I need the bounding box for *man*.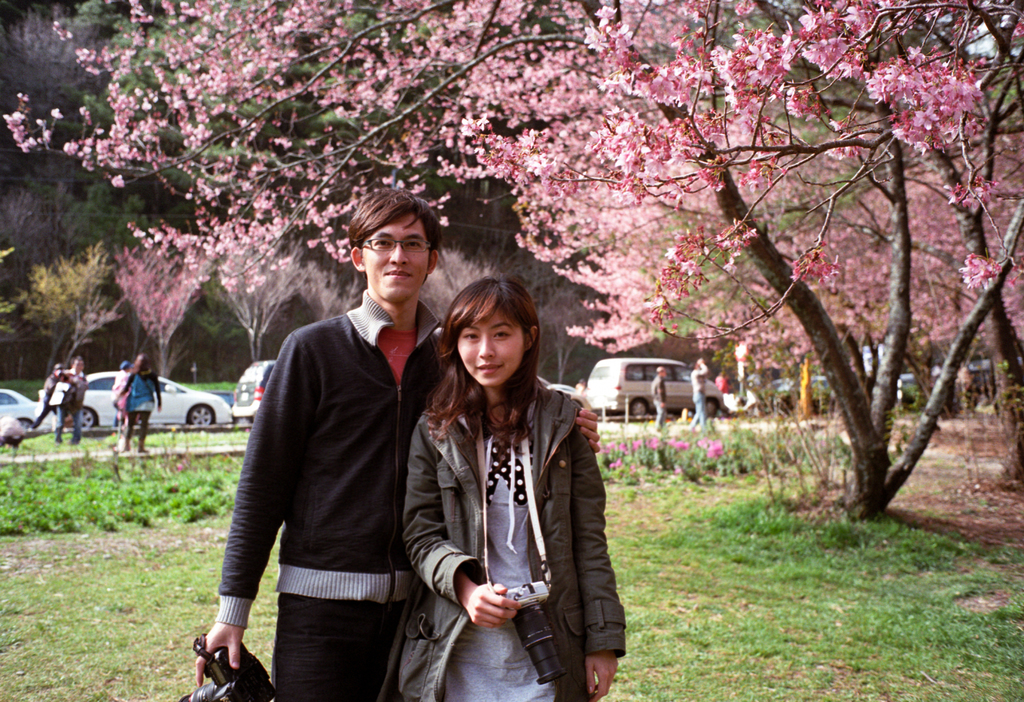
Here it is: BBox(685, 357, 708, 429).
